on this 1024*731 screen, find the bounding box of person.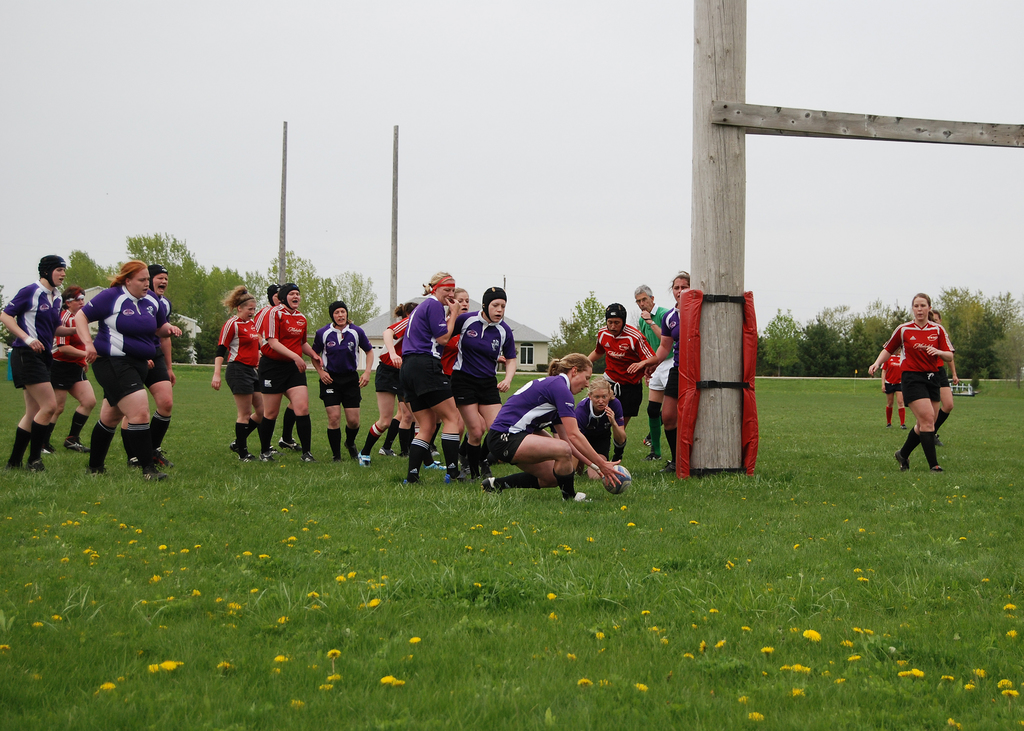
Bounding box: bbox(477, 352, 630, 501).
